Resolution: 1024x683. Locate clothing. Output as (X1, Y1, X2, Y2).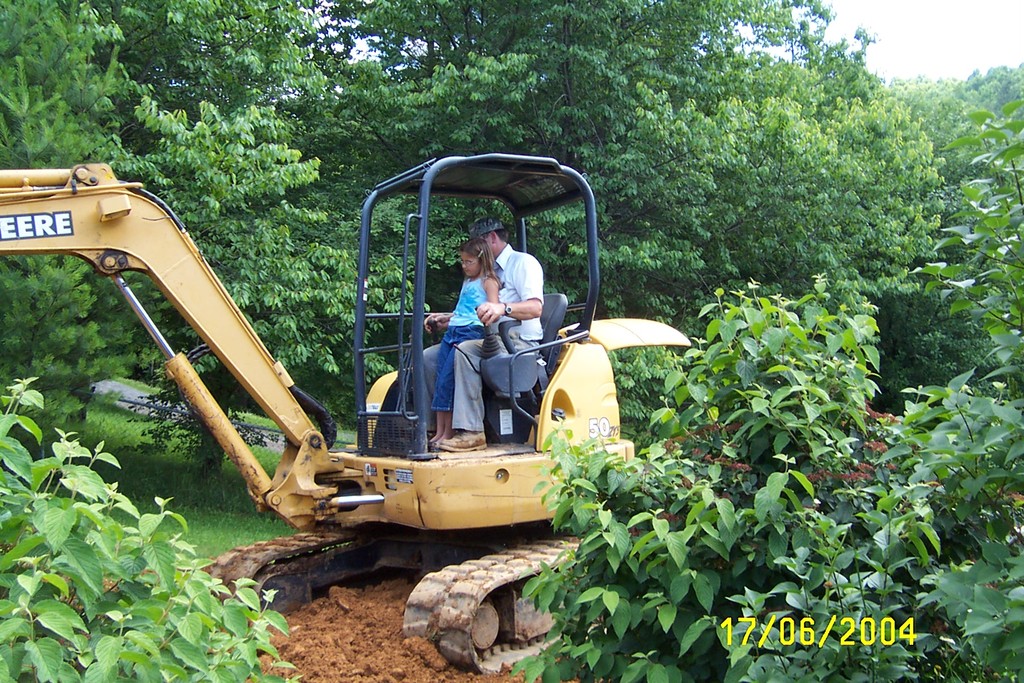
(422, 271, 489, 411).
